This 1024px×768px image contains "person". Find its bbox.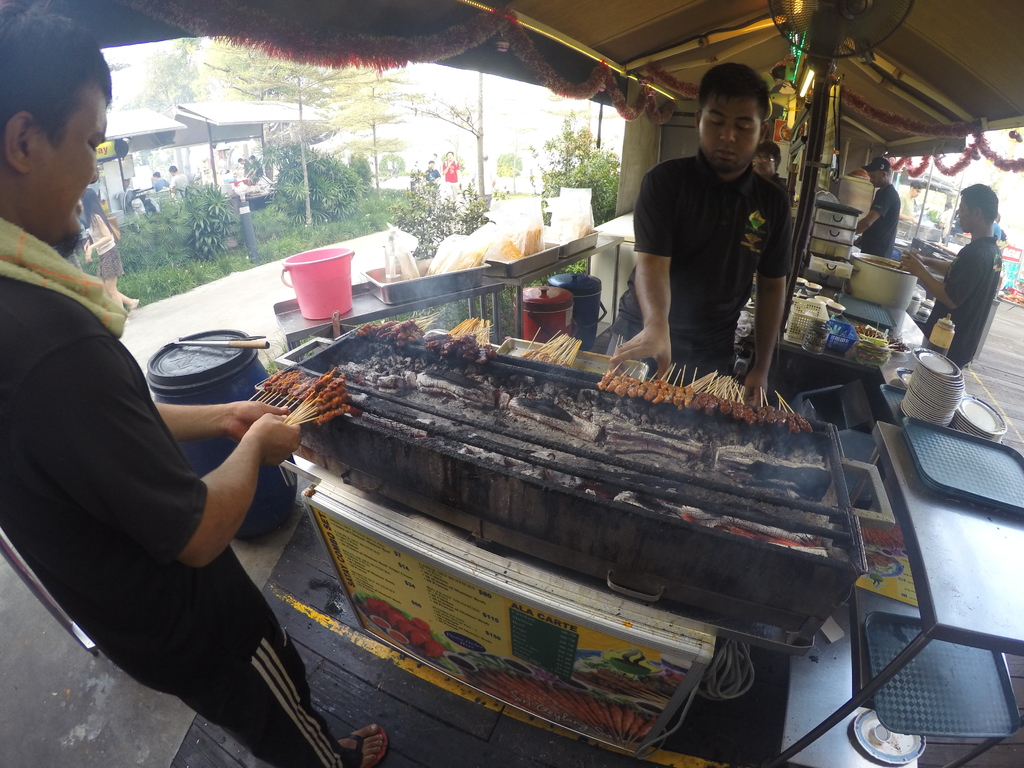
(152, 170, 168, 193).
